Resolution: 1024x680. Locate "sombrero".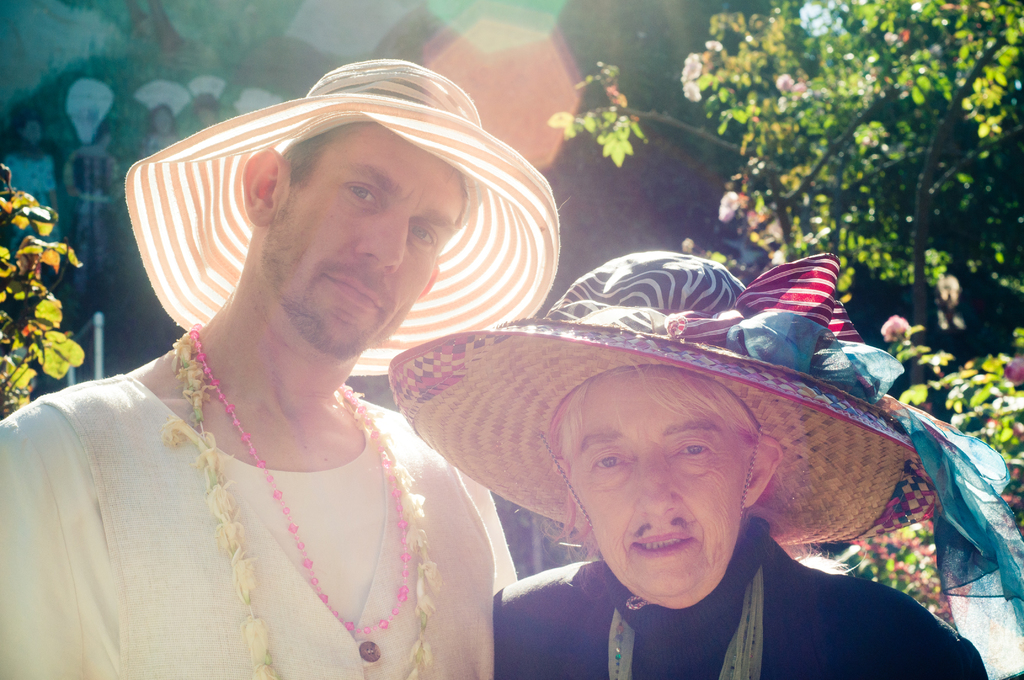
385/246/905/546.
